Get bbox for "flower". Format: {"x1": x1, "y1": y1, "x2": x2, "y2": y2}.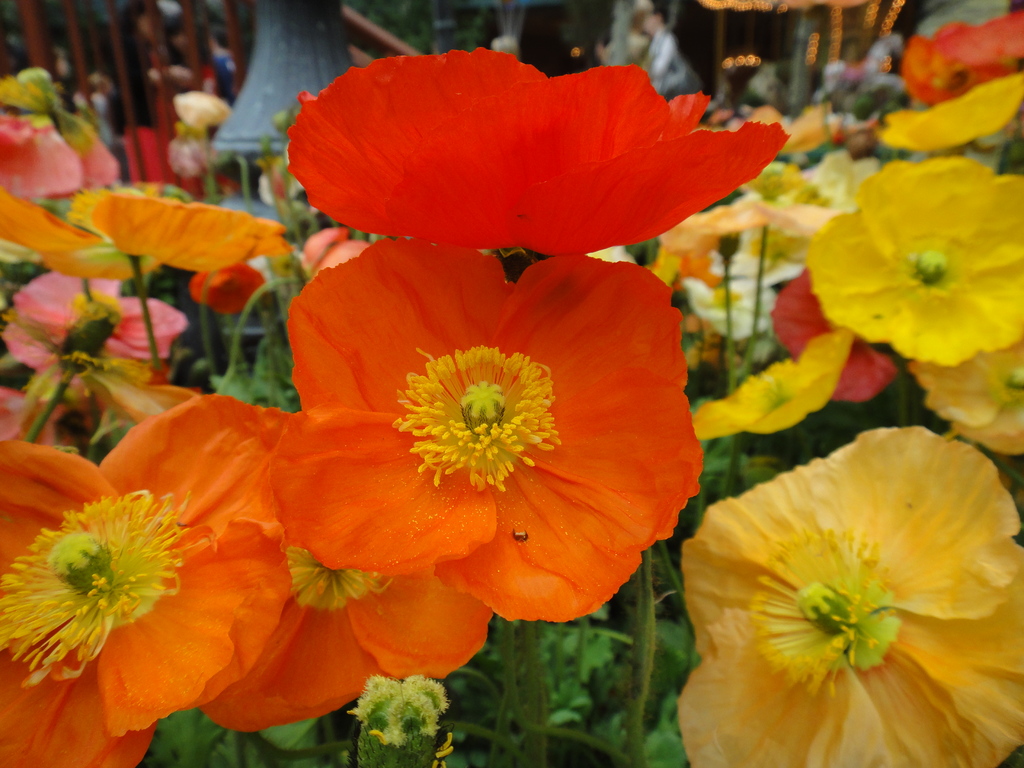
{"x1": 287, "y1": 49, "x2": 792, "y2": 257}.
